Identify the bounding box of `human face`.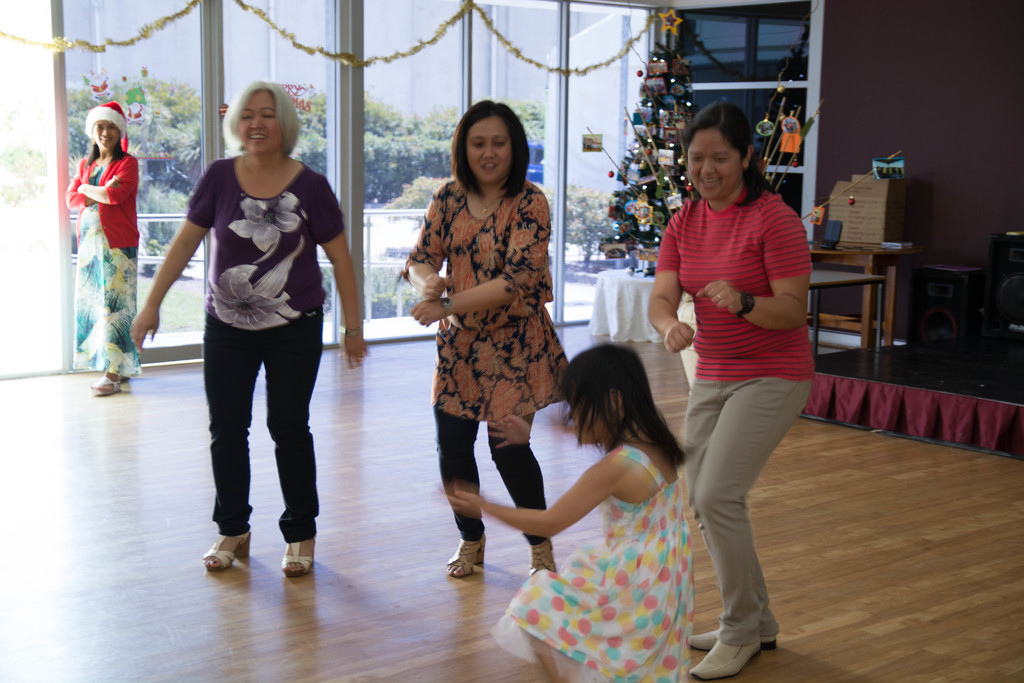
box(466, 119, 511, 181).
